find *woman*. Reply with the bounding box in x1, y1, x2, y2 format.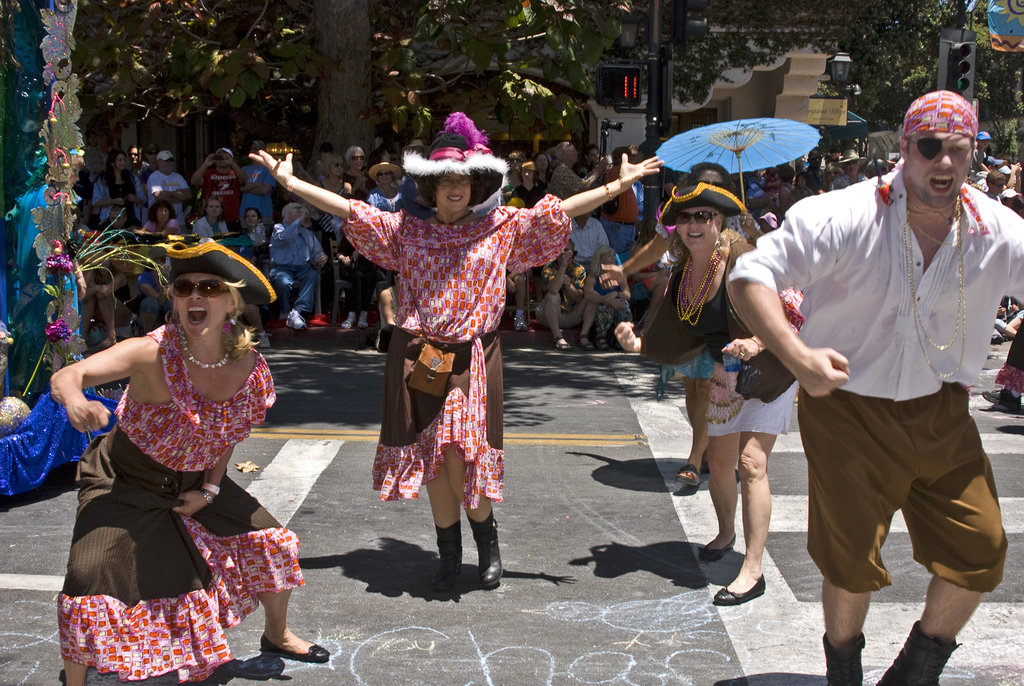
799, 144, 830, 191.
